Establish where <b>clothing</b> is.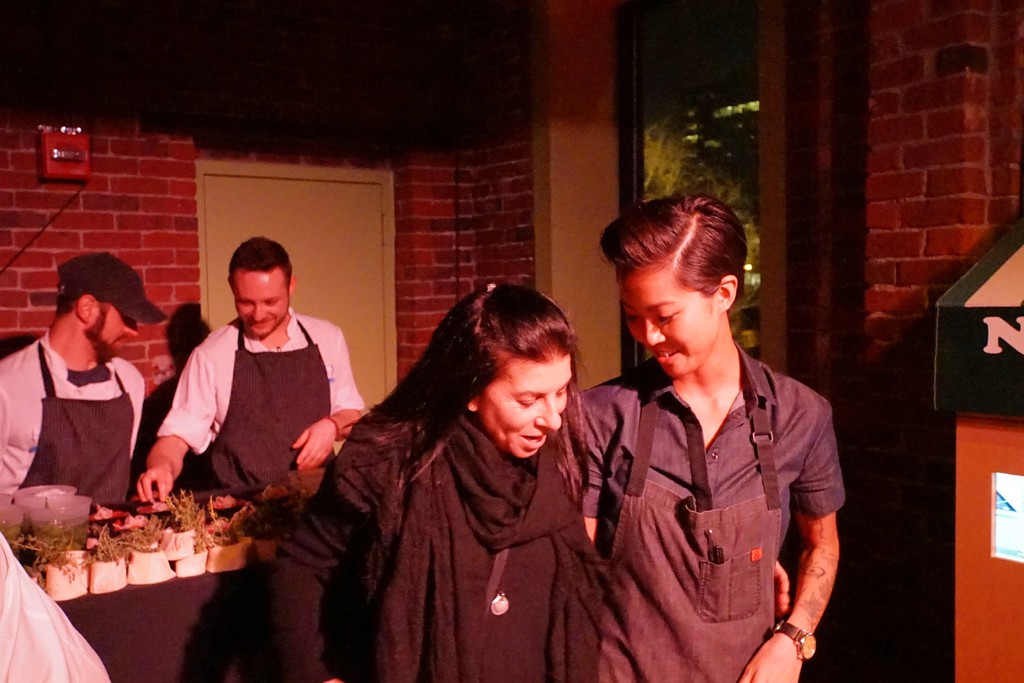
Established at crop(0, 527, 120, 682).
